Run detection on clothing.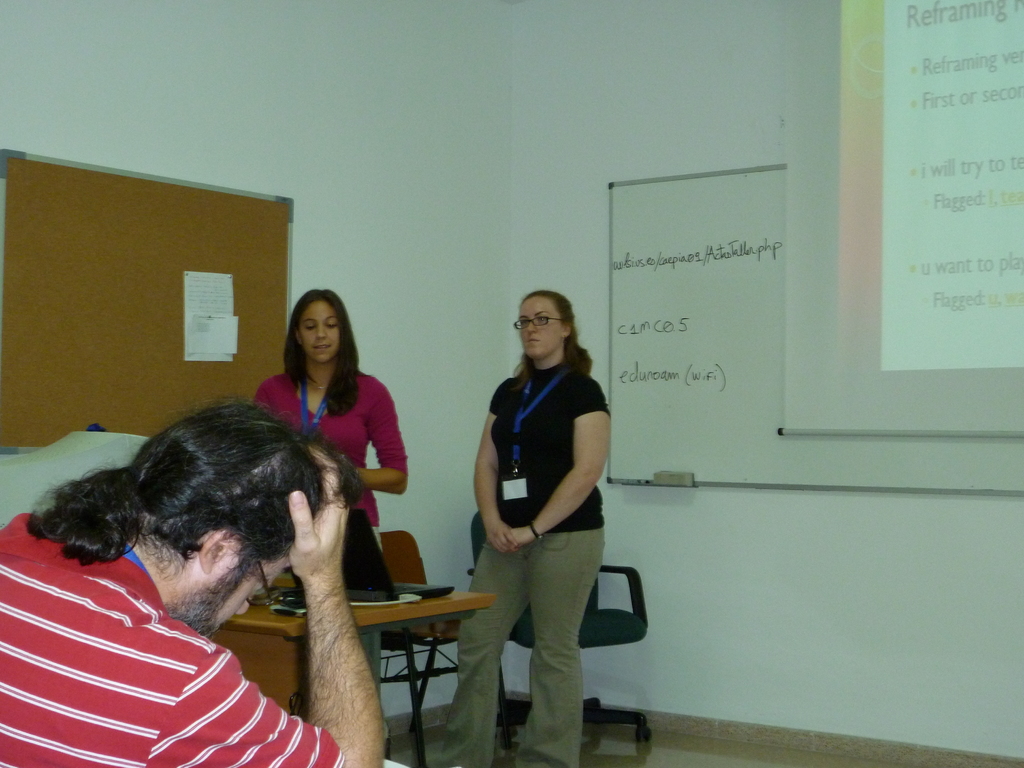
Result: {"left": 440, "top": 364, "right": 602, "bottom": 767}.
